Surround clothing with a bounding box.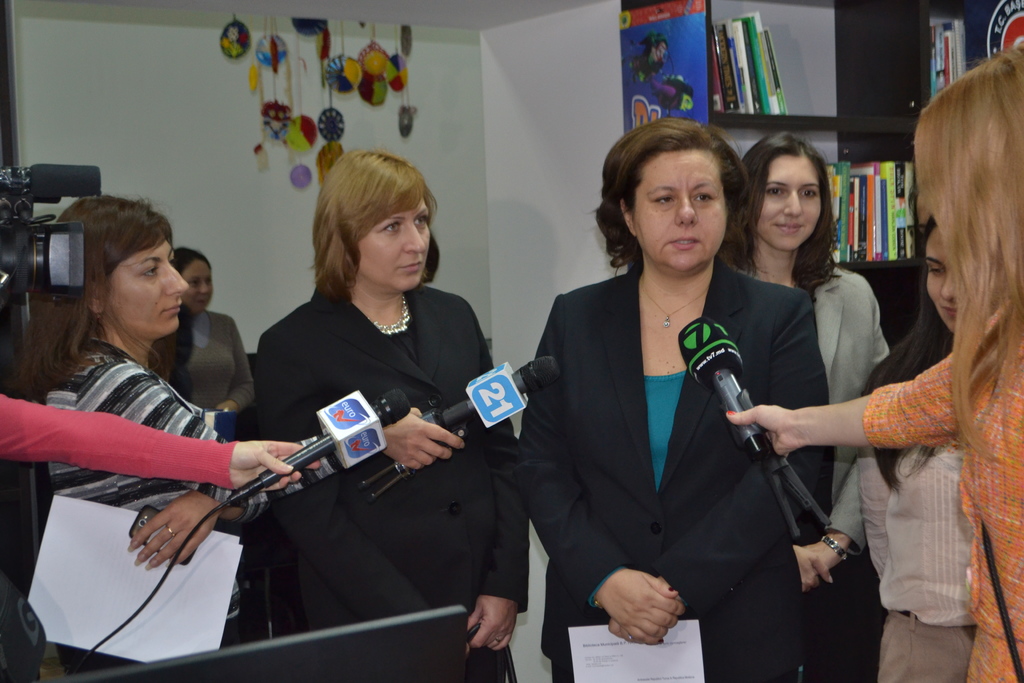
(862,348,1023,682).
